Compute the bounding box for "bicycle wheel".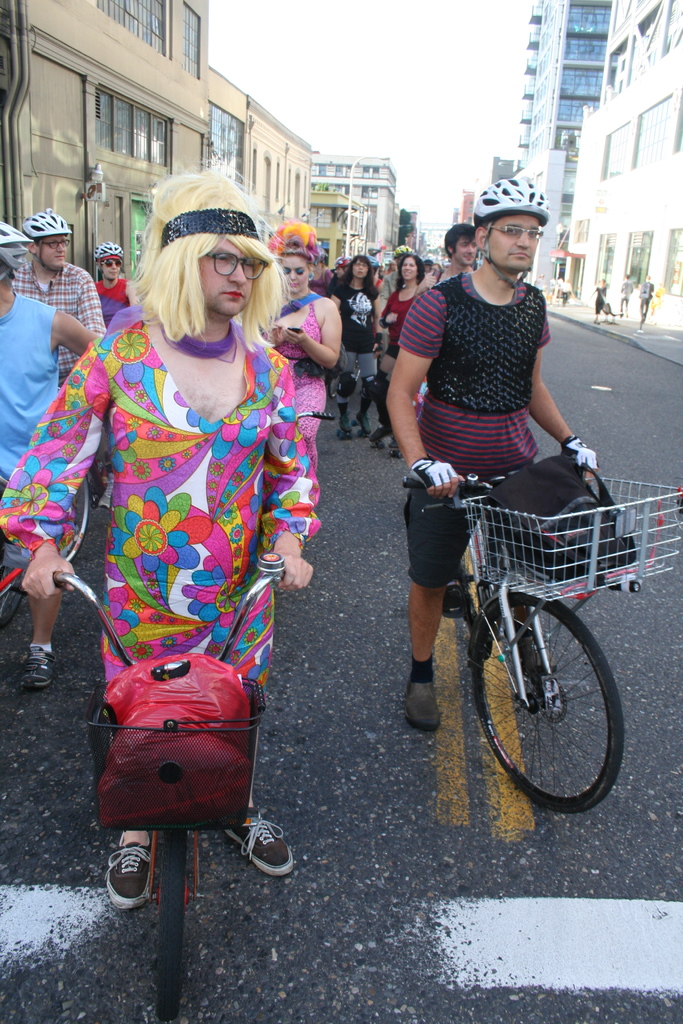
left=58, top=483, right=93, bottom=557.
